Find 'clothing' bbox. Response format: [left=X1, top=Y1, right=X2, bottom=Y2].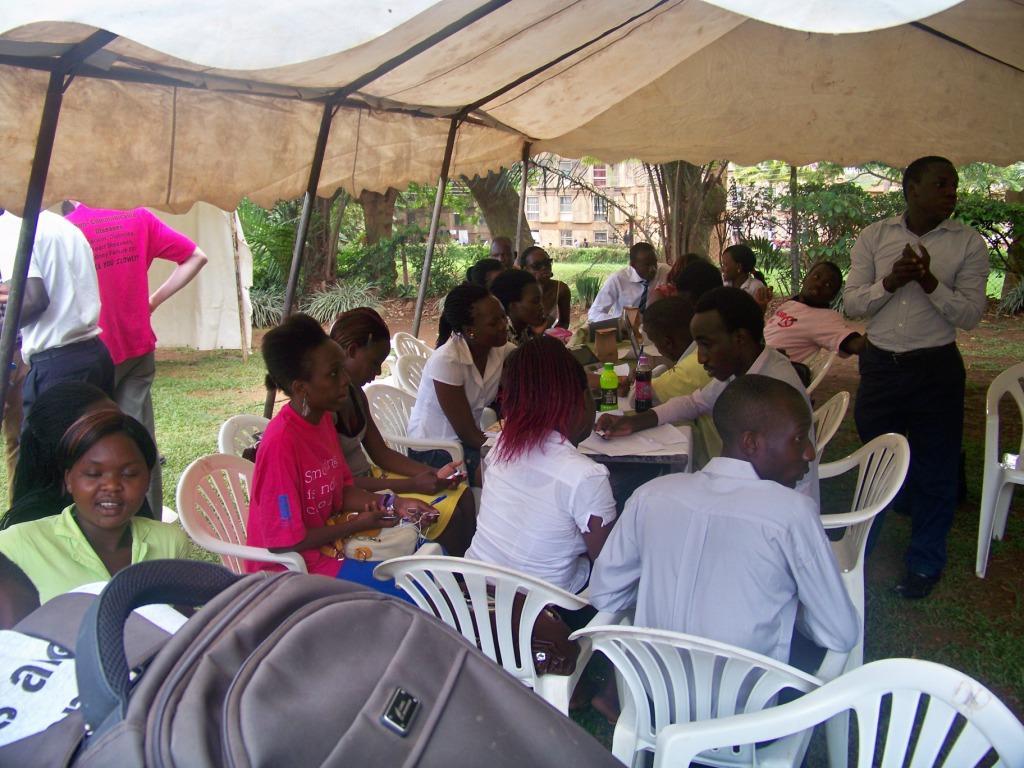
[left=333, top=396, right=381, bottom=484].
